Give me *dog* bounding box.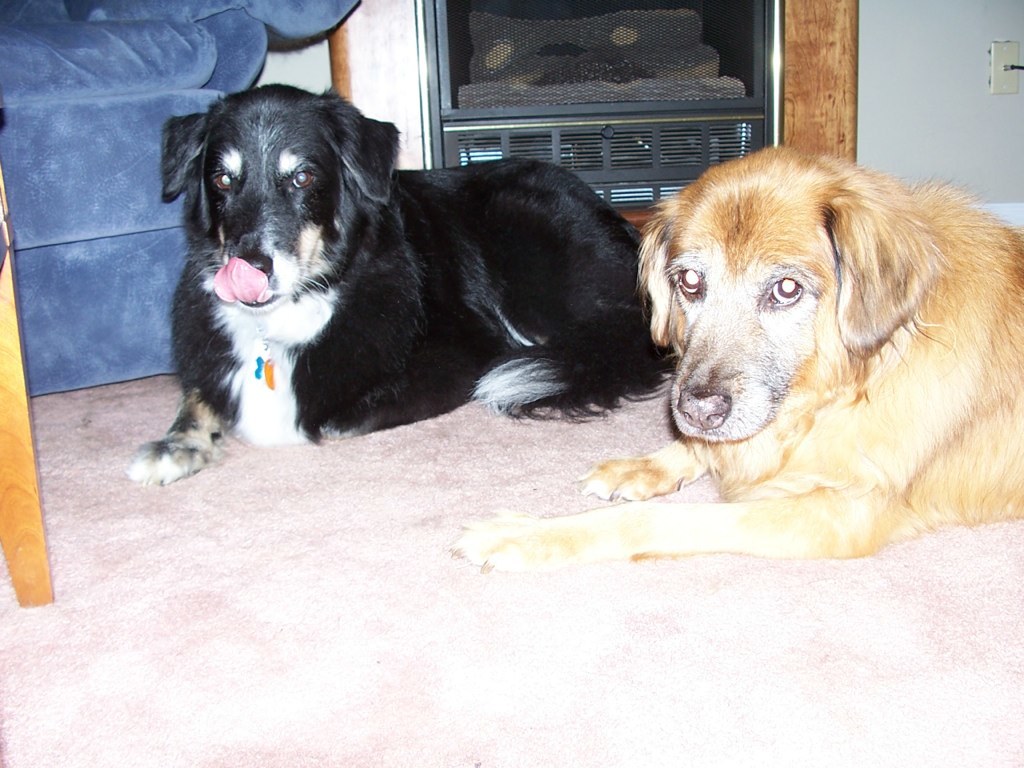
(x1=132, y1=81, x2=678, y2=481).
